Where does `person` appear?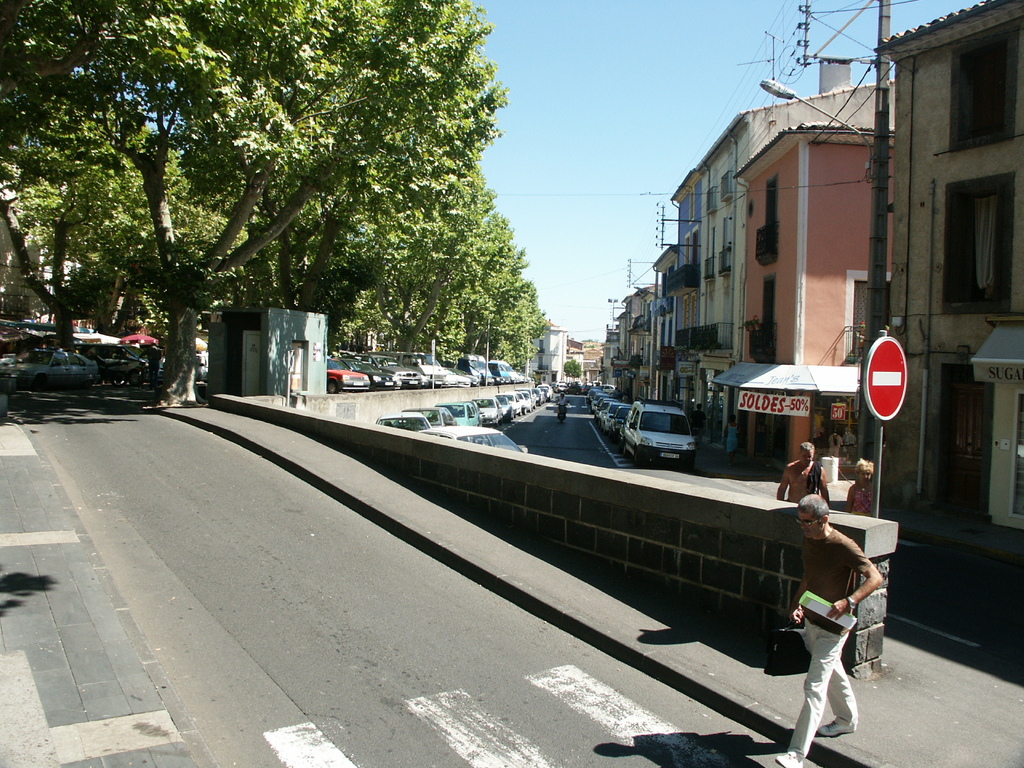
Appears at (x1=785, y1=474, x2=883, y2=756).
